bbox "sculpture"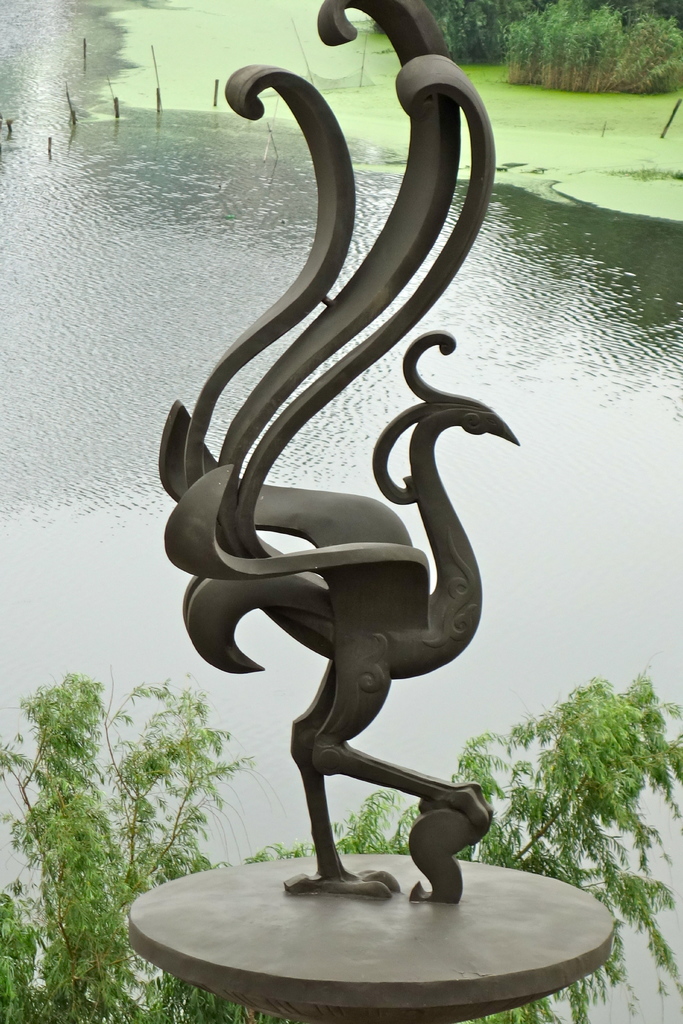
138,0,514,988
